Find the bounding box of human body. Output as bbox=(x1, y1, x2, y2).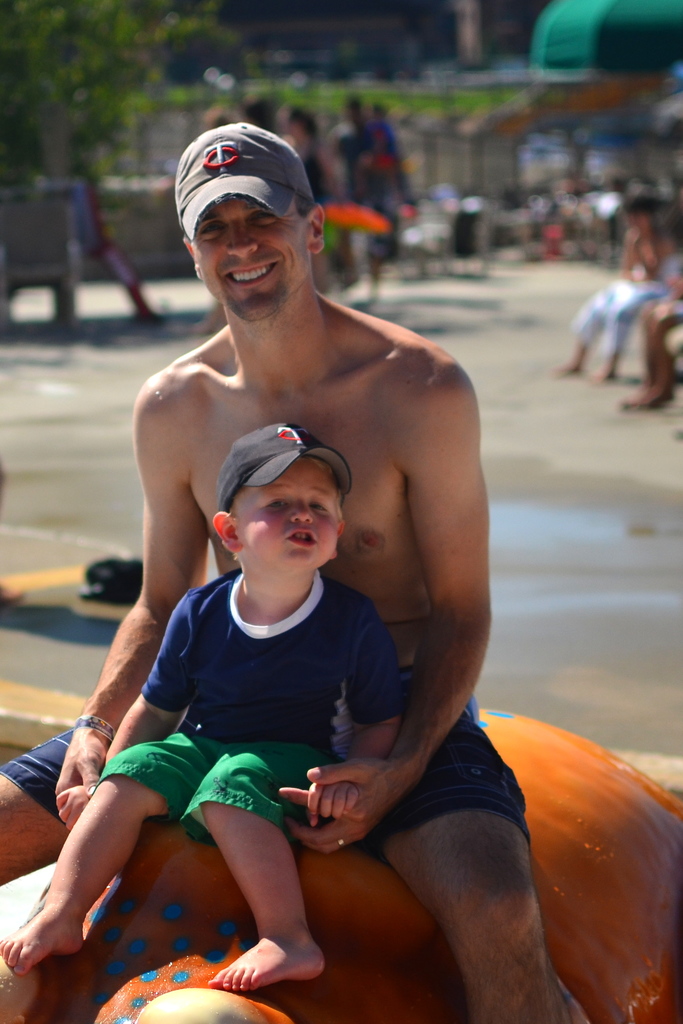
bbox=(0, 418, 405, 1000).
